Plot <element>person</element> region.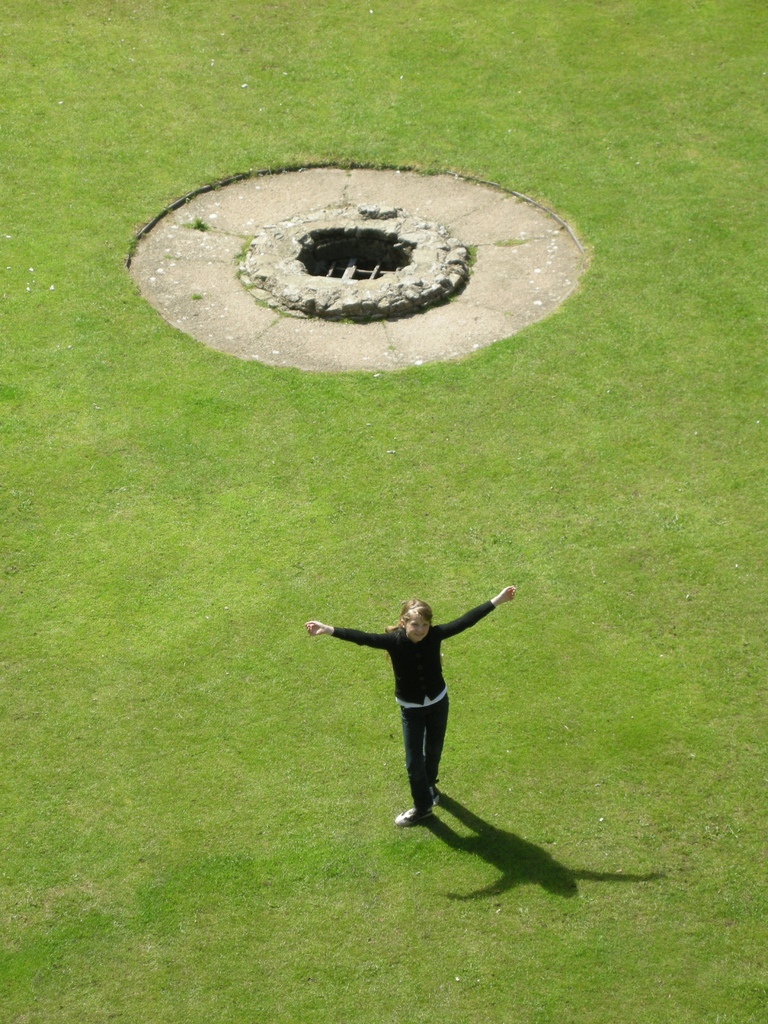
Plotted at box(323, 559, 528, 866).
